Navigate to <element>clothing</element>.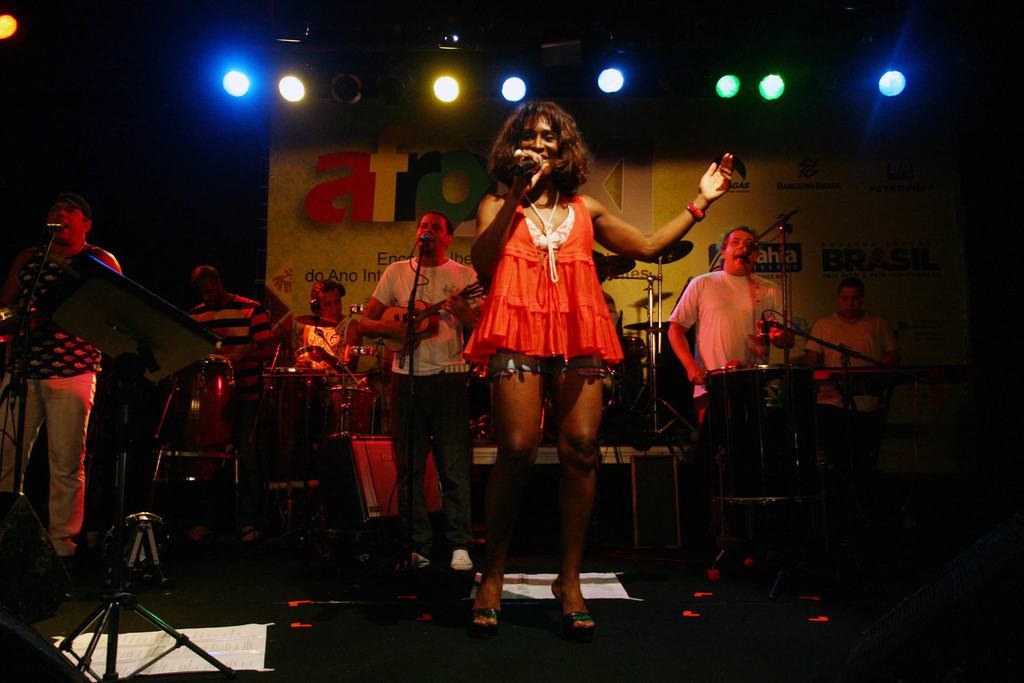
Navigation target: [x1=14, y1=204, x2=128, y2=548].
